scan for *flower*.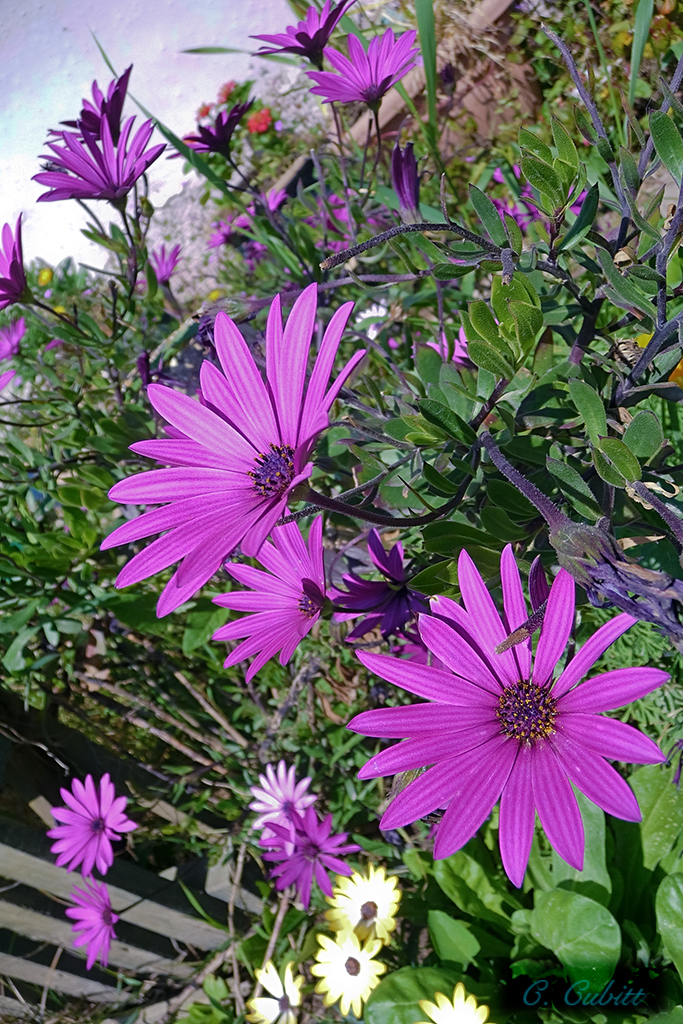
Scan result: box=[336, 546, 666, 900].
